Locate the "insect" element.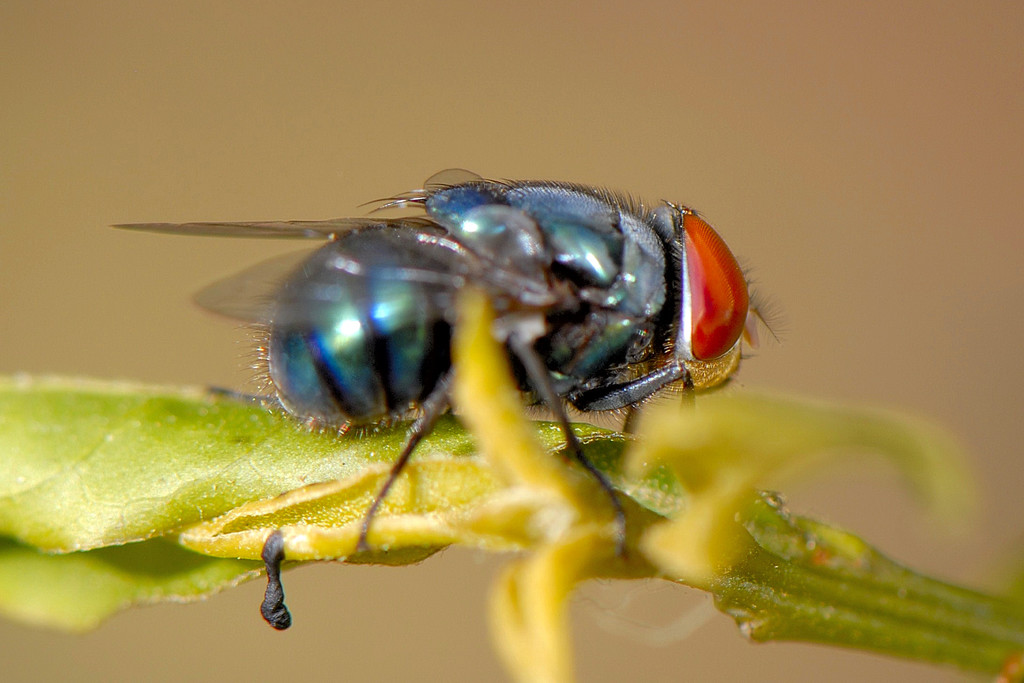
Element bbox: BBox(107, 163, 796, 566).
